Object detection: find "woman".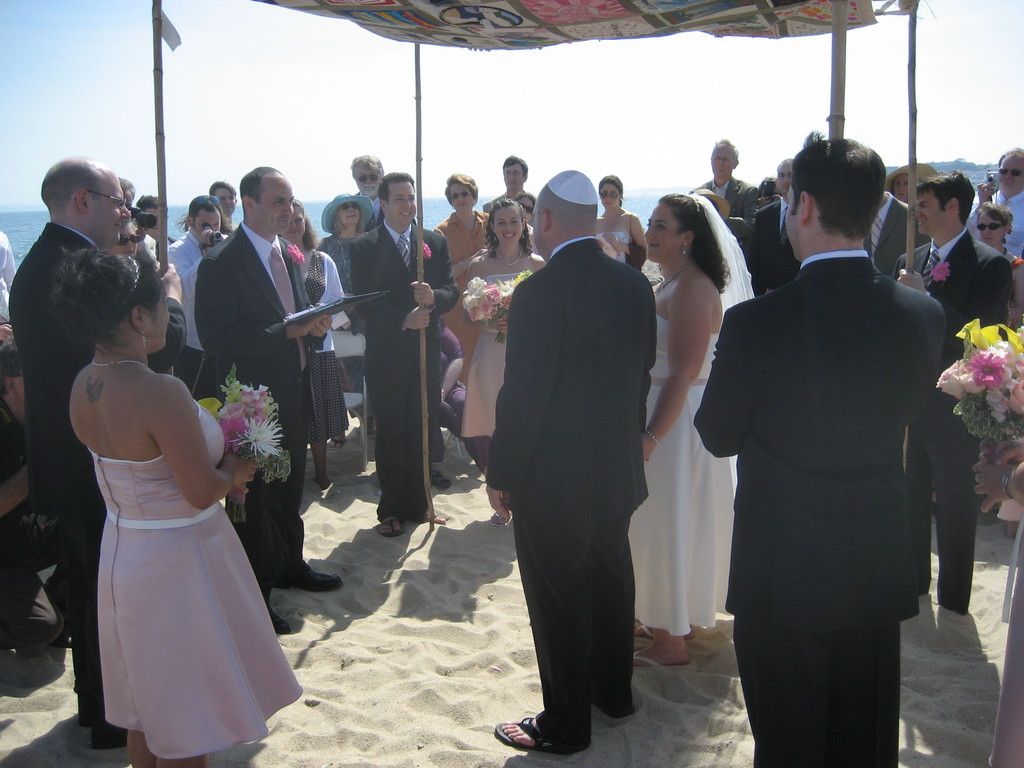
[left=973, top=203, right=1023, bottom=332].
